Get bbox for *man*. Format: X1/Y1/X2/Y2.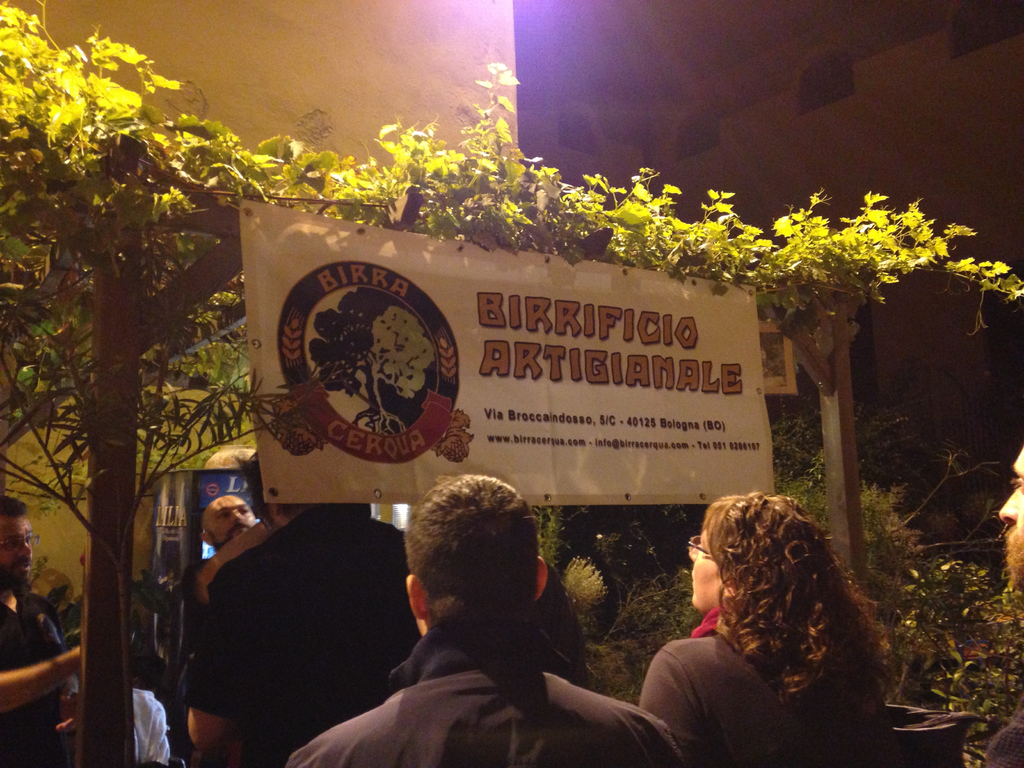
323/476/690/753.
